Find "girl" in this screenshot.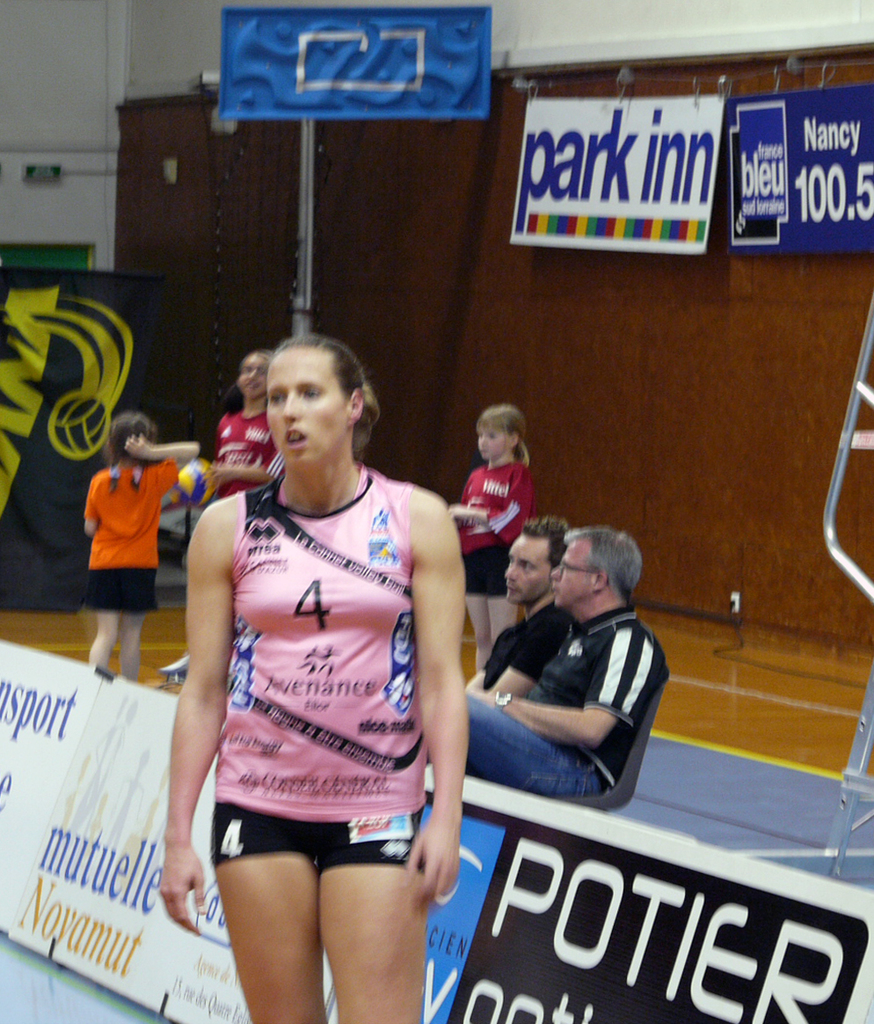
The bounding box for "girl" is {"x1": 448, "y1": 404, "x2": 536, "y2": 679}.
